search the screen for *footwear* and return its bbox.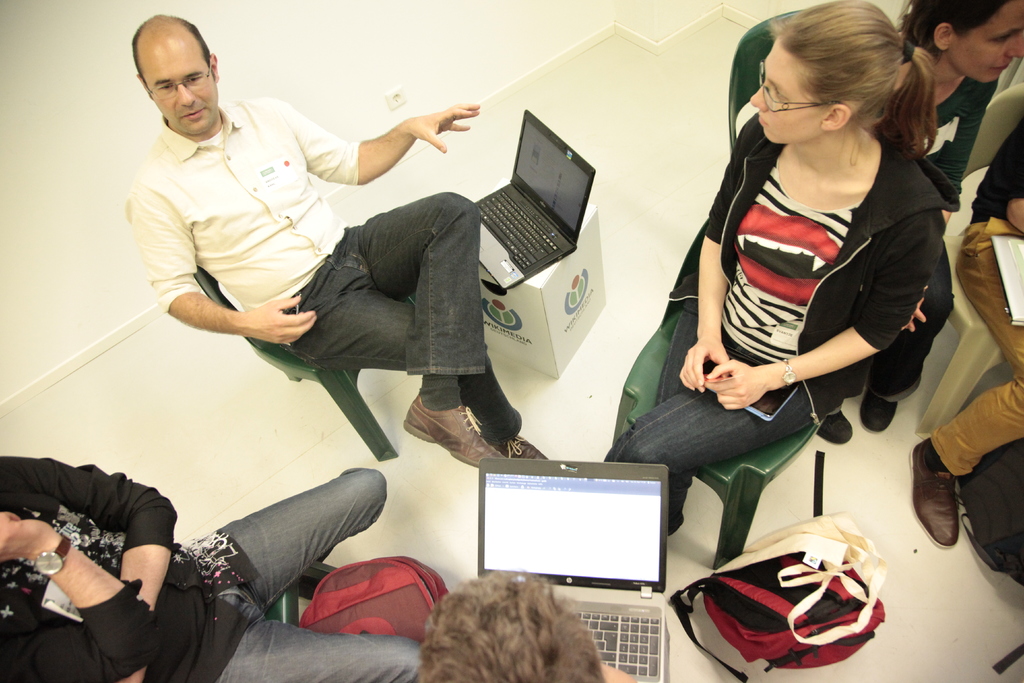
Found: 908 438 961 549.
